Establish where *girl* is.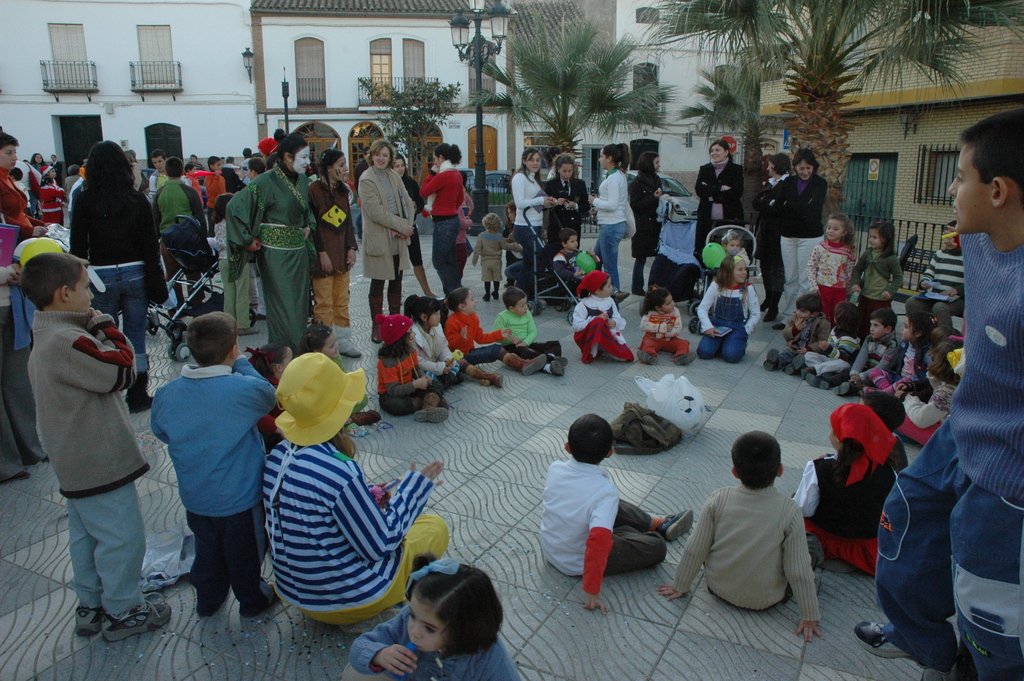
Established at left=345, top=556, right=522, bottom=680.
